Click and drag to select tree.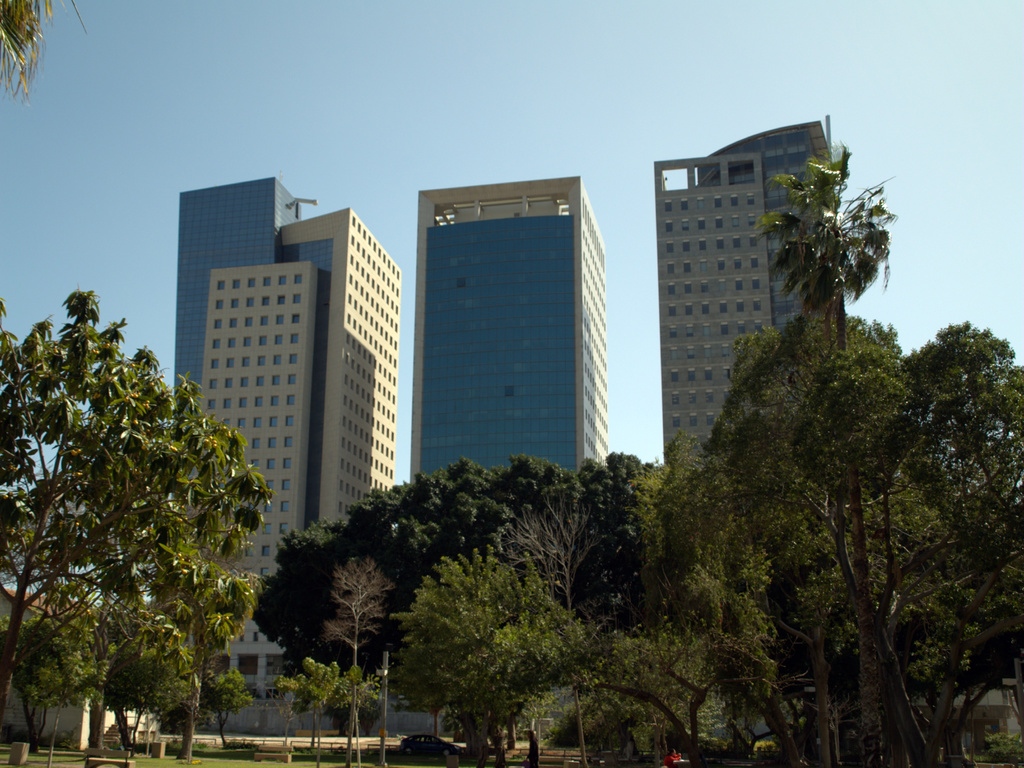
Selection: (494, 494, 608, 765).
